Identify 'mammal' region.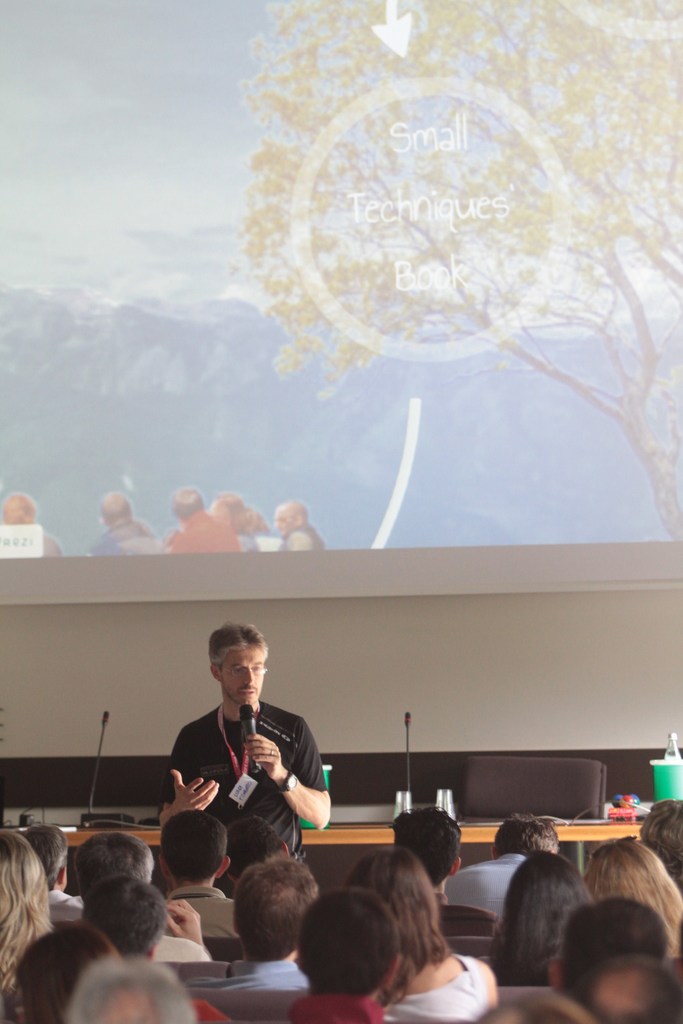
Region: left=281, top=889, right=406, bottom=1023.
